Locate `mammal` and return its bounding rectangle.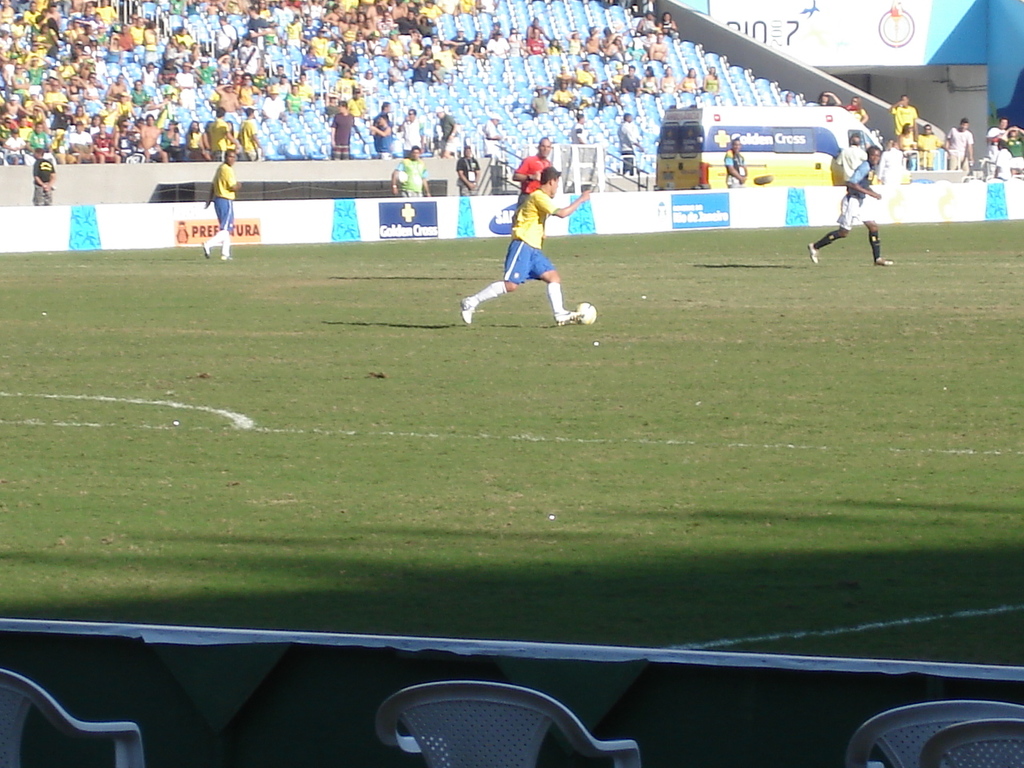
crop(661, 10, 681, 36).
